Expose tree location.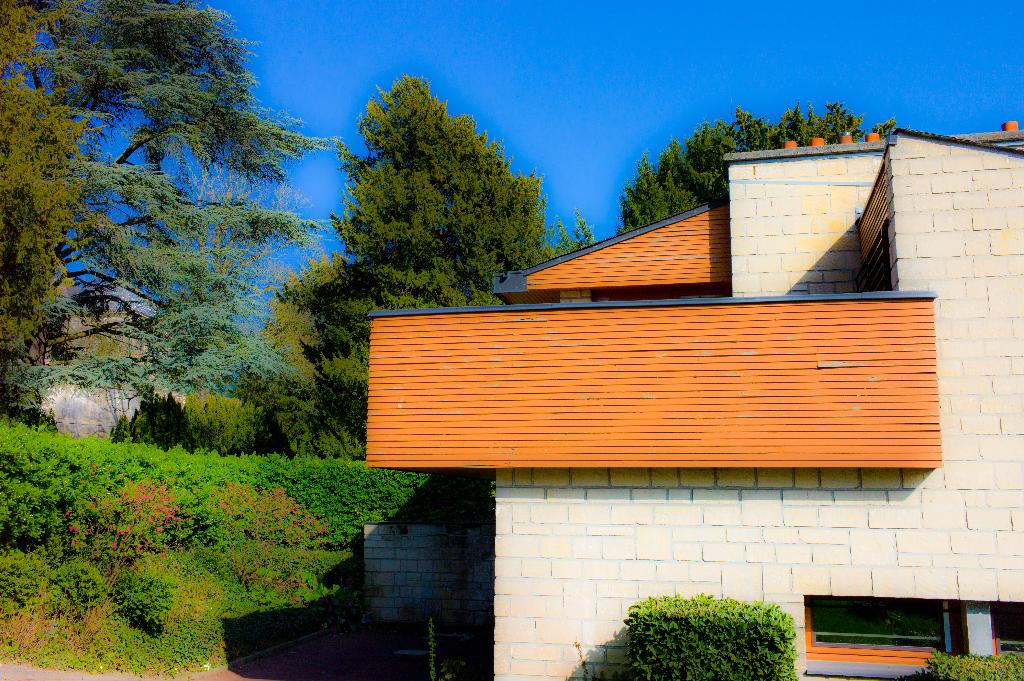
Exposed at (278, 83, 565, 452).
